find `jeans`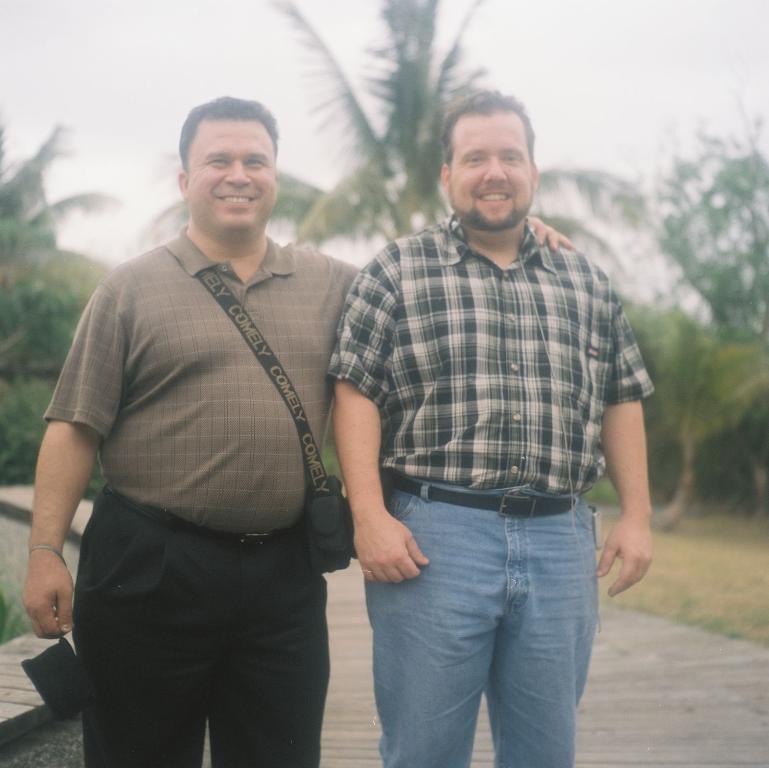
x1=365, y1=479, x2=597, y2=767
